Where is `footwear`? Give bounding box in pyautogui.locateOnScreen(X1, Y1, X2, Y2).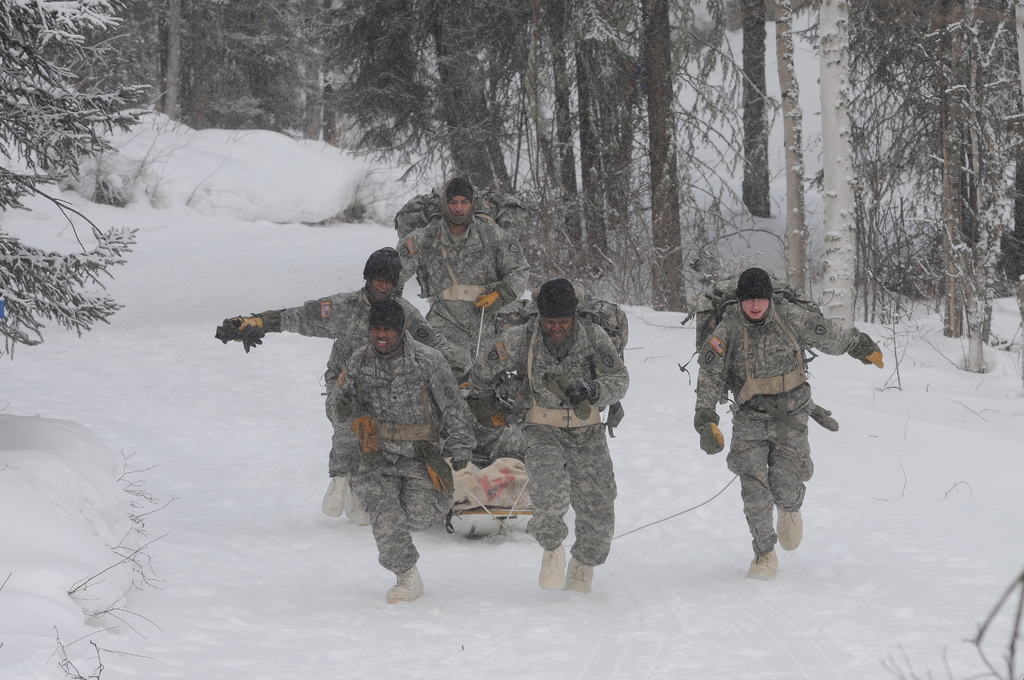
pyautogui.locateOnScreen(570, 556, 595, 592).
